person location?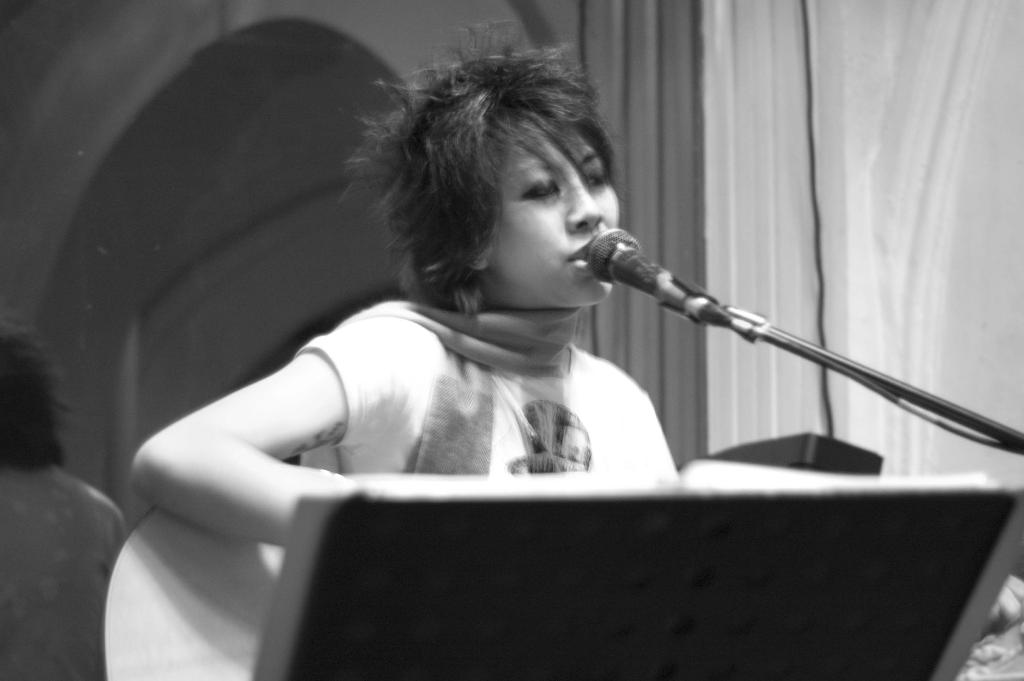
BBox(0, 315, 125, 680)
